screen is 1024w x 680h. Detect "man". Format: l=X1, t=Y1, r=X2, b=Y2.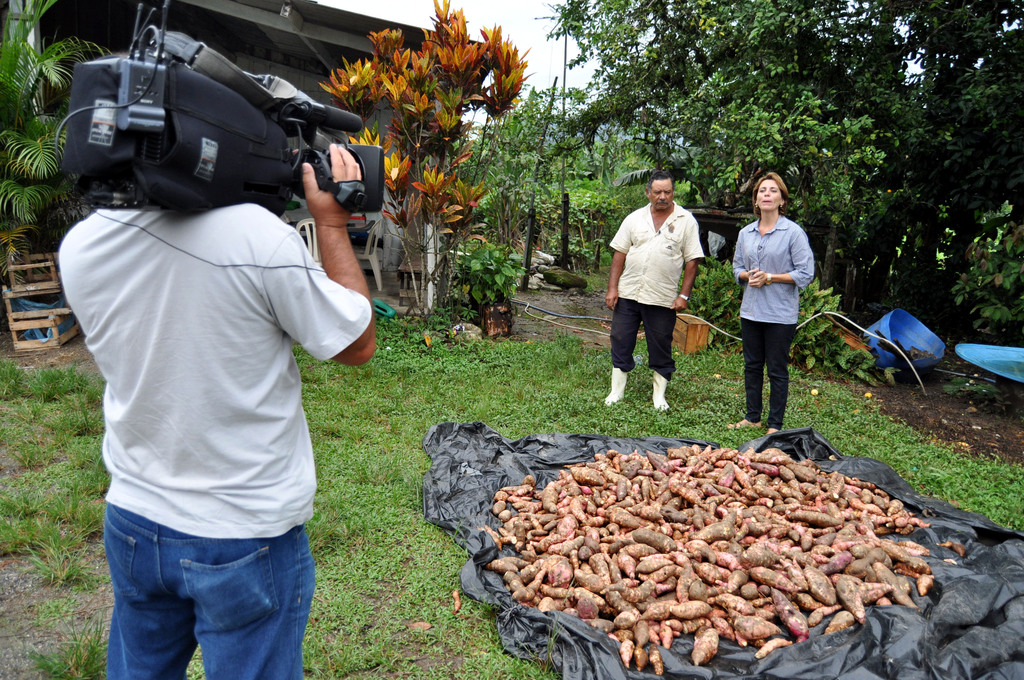
l=618, t=186, r=722, b=401.
